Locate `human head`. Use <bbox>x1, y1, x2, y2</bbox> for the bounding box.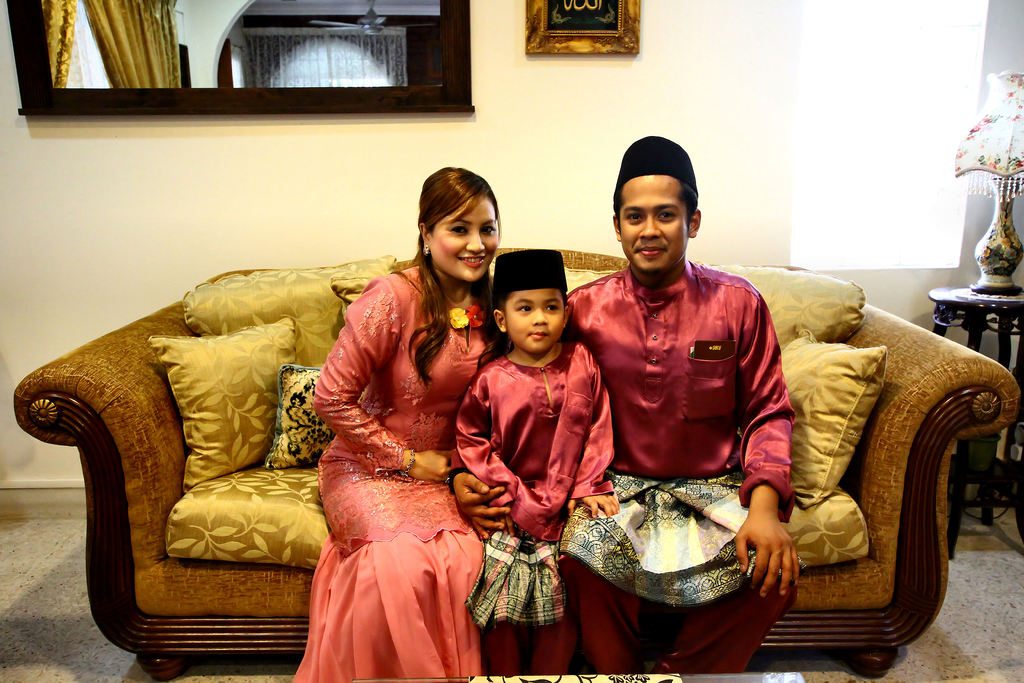
<bbox>588, 124, 707, 297</bbox>.
